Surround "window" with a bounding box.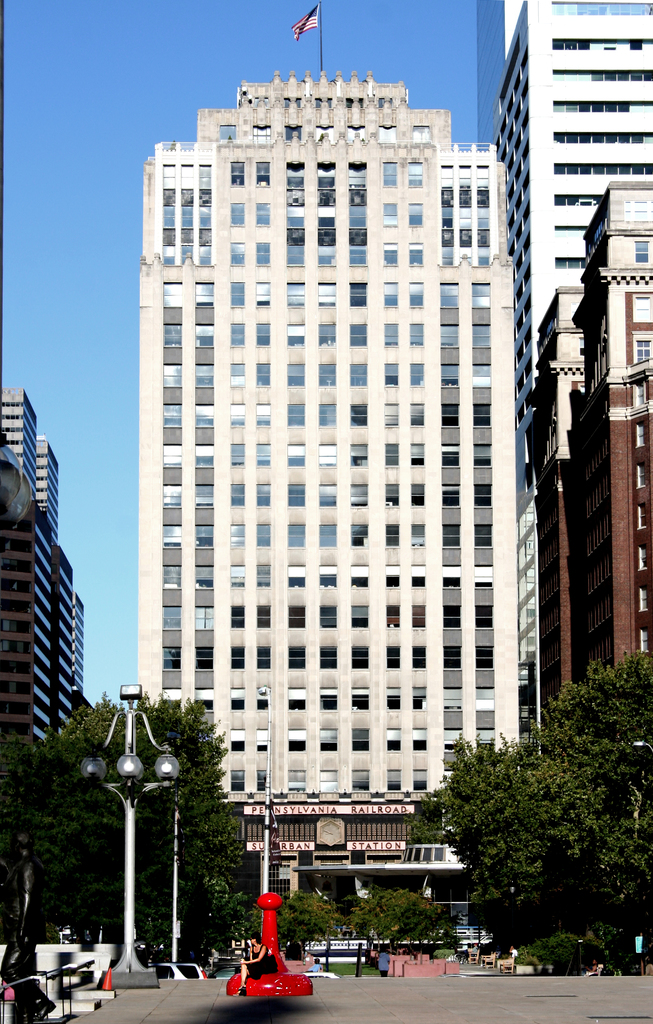
pyautogui.locateOnScreen(409, 237, 425, 263).
